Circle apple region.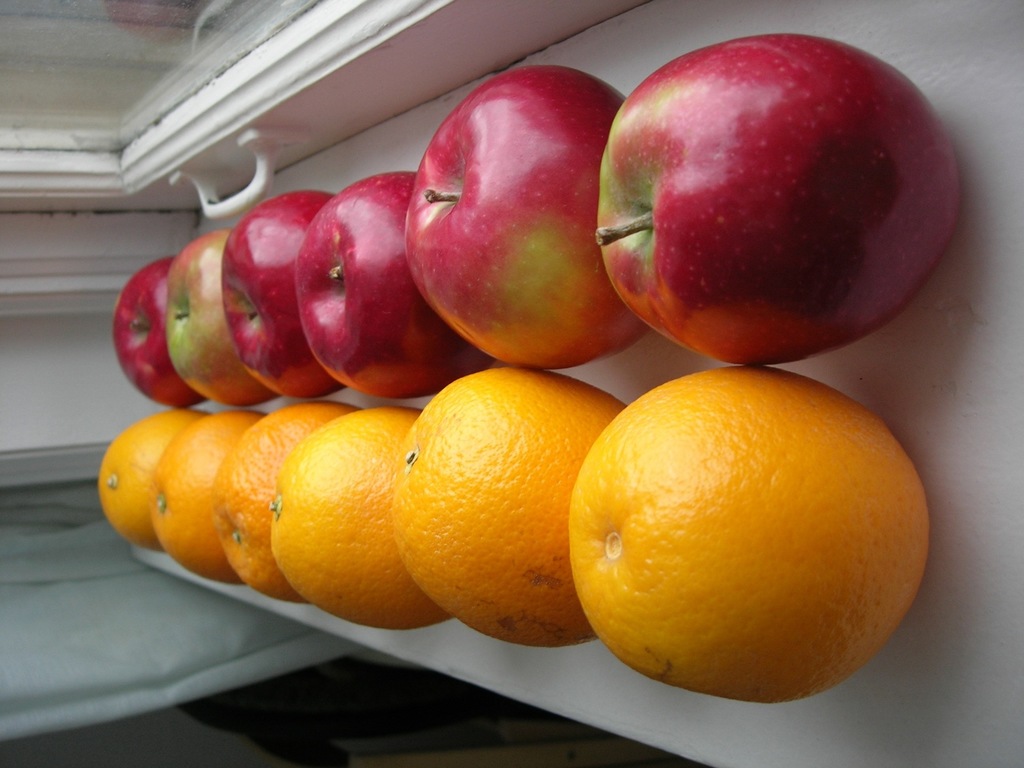
Region: 111,254,209,410.
